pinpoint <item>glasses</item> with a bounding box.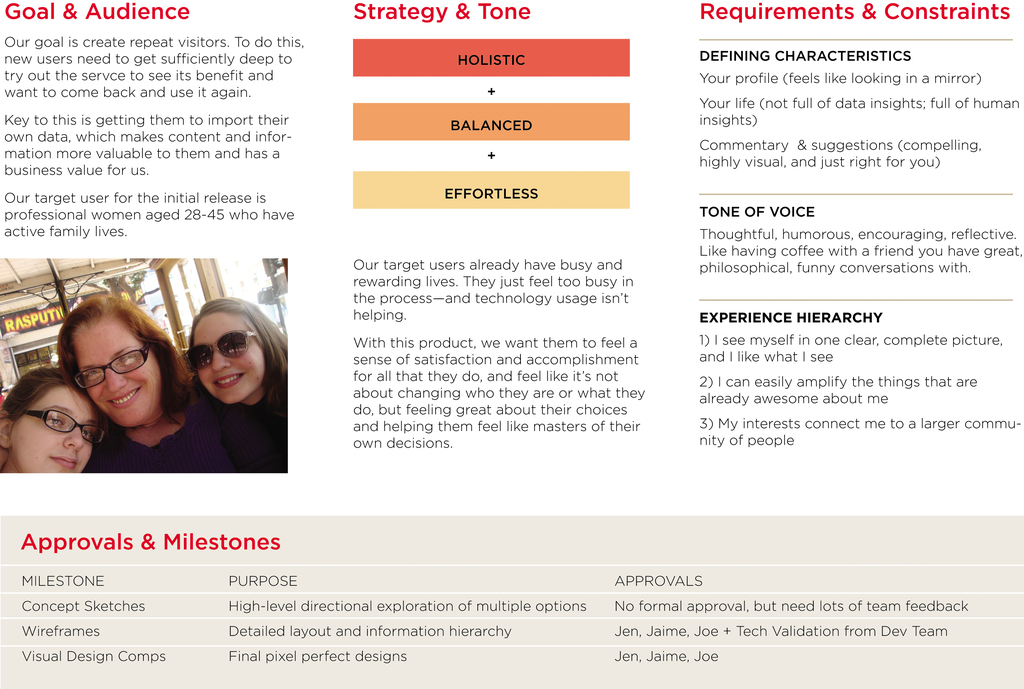
region(6, 406, 100, 441).
